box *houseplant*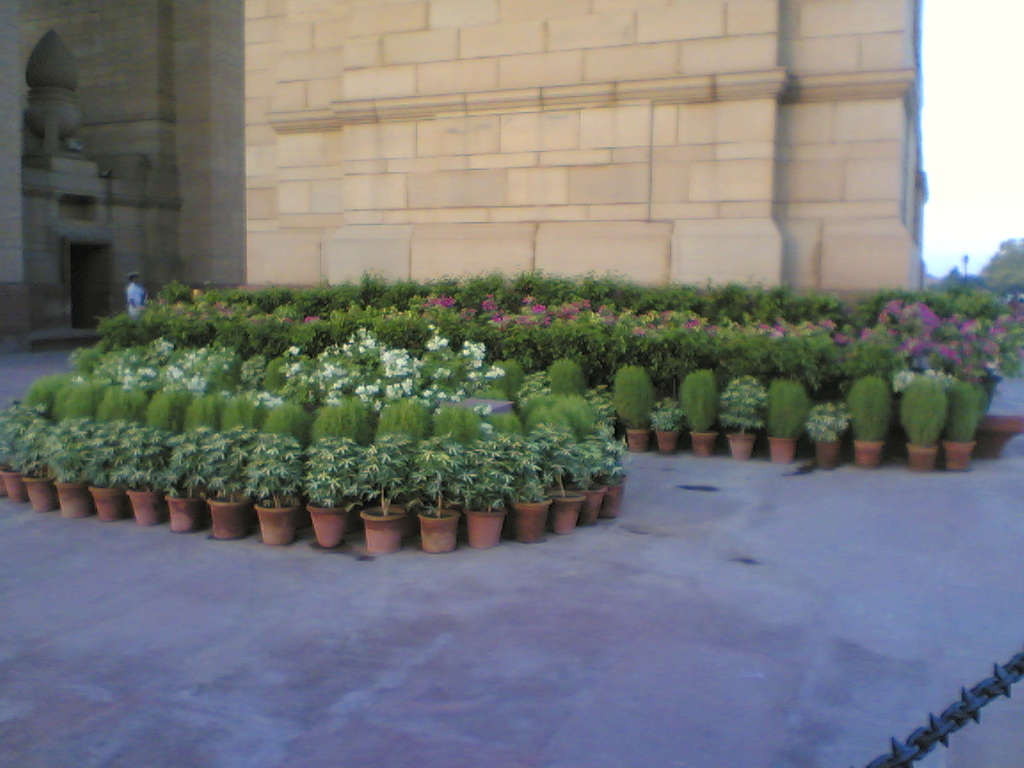
(x1=540, y1=427, x2=580, y2=541)
